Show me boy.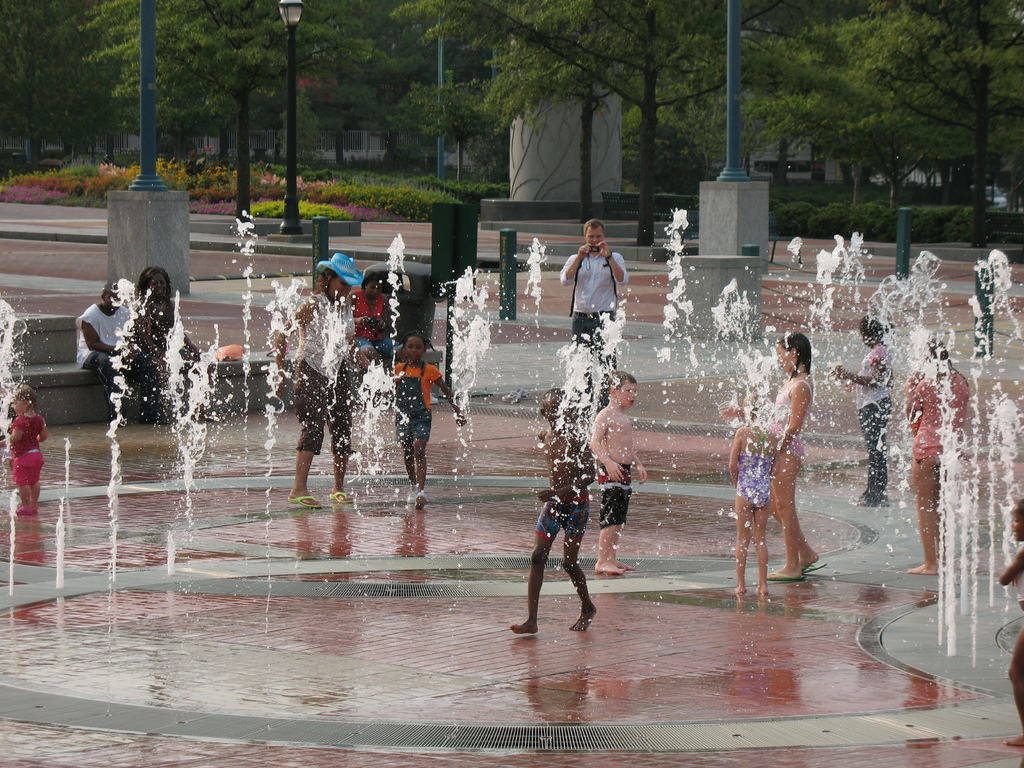
boy is here: 499 384 603 639.
